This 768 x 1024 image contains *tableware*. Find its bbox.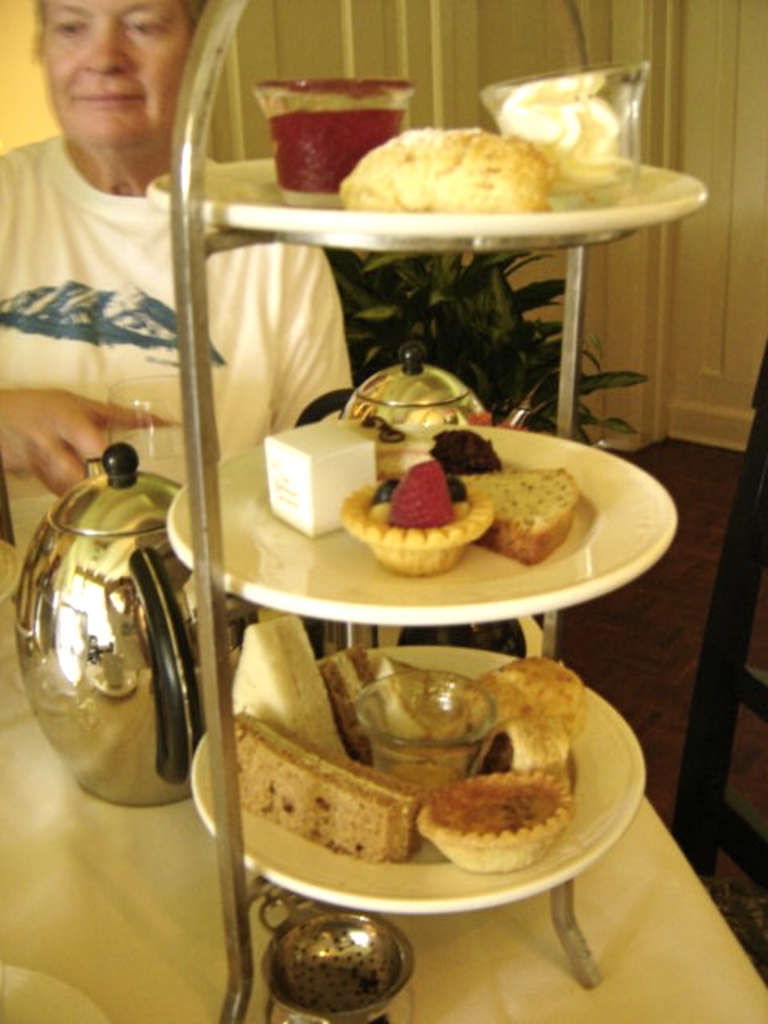
[291,347,536,432].
